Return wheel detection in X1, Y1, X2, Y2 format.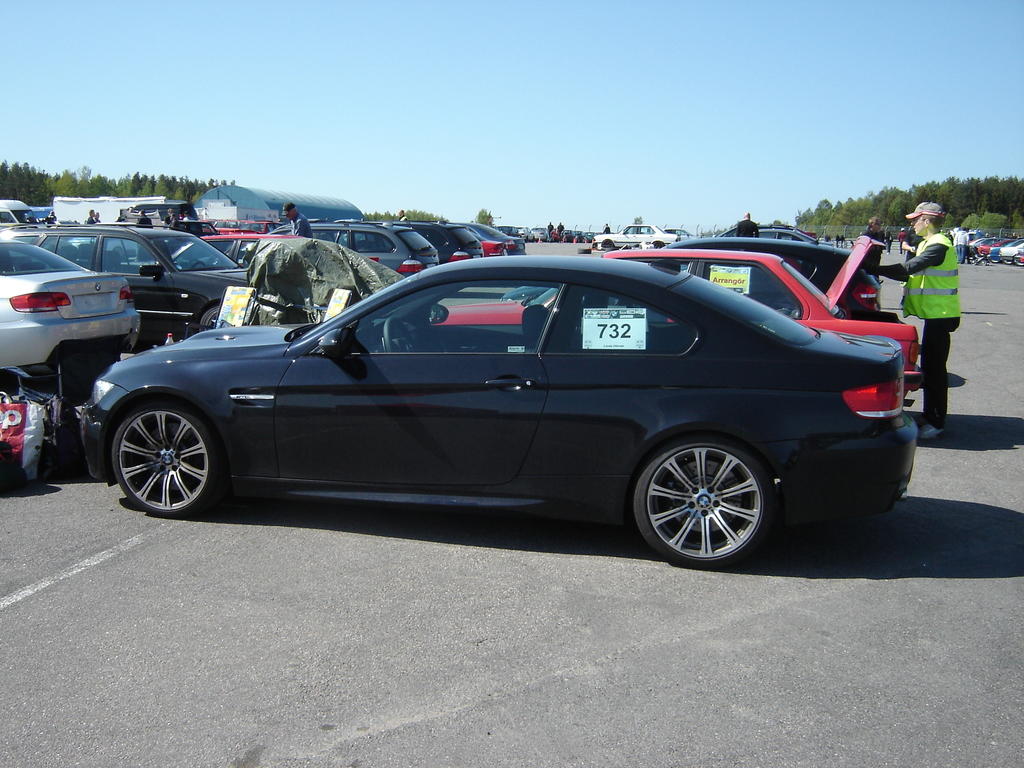
630, 435, 781, 552.
